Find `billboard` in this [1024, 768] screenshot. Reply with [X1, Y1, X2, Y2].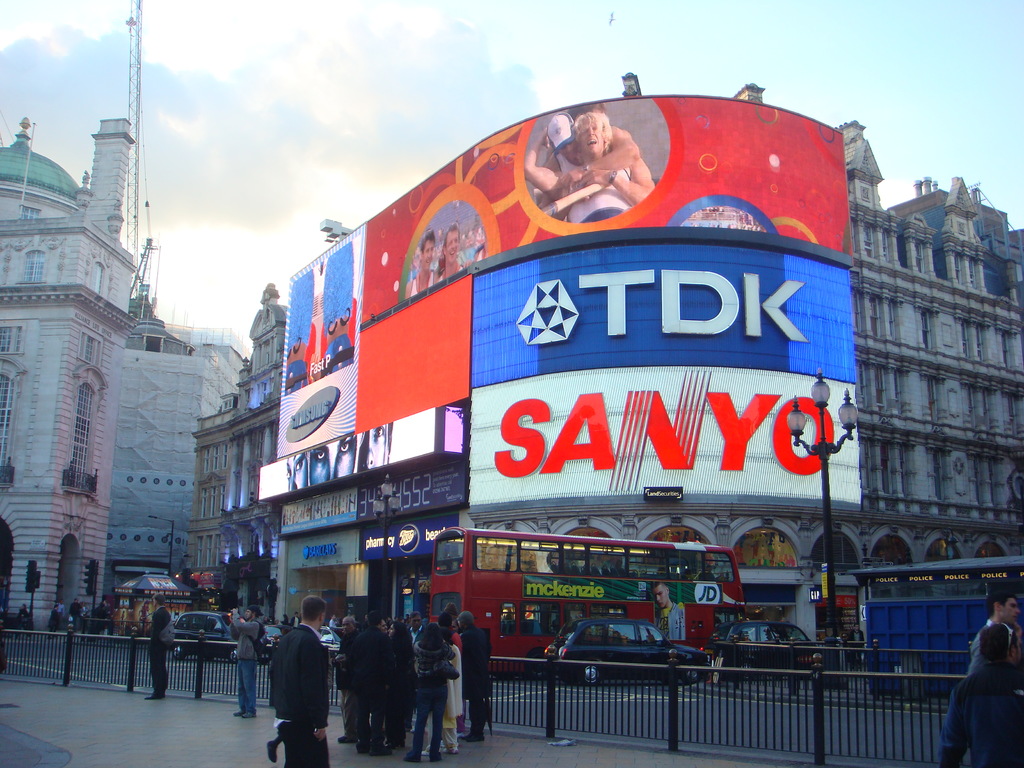
[257, 416, 461, 504].
